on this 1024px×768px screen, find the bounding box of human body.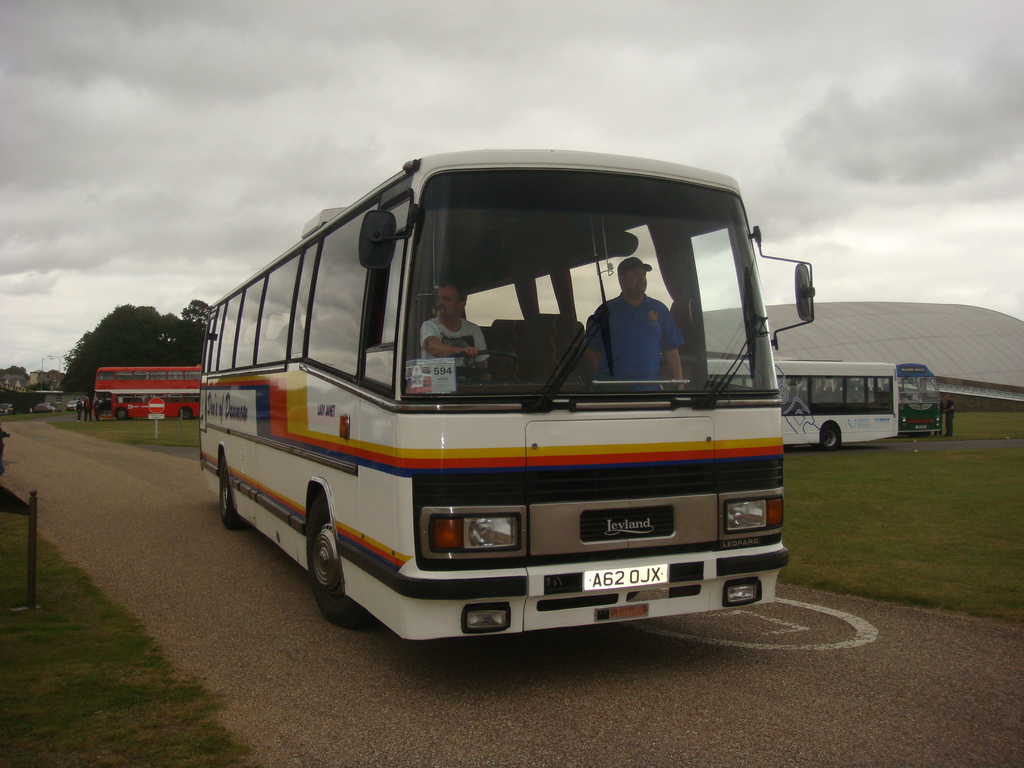
Bounding box: (left=593, top=289, right=687, bottom=402).
